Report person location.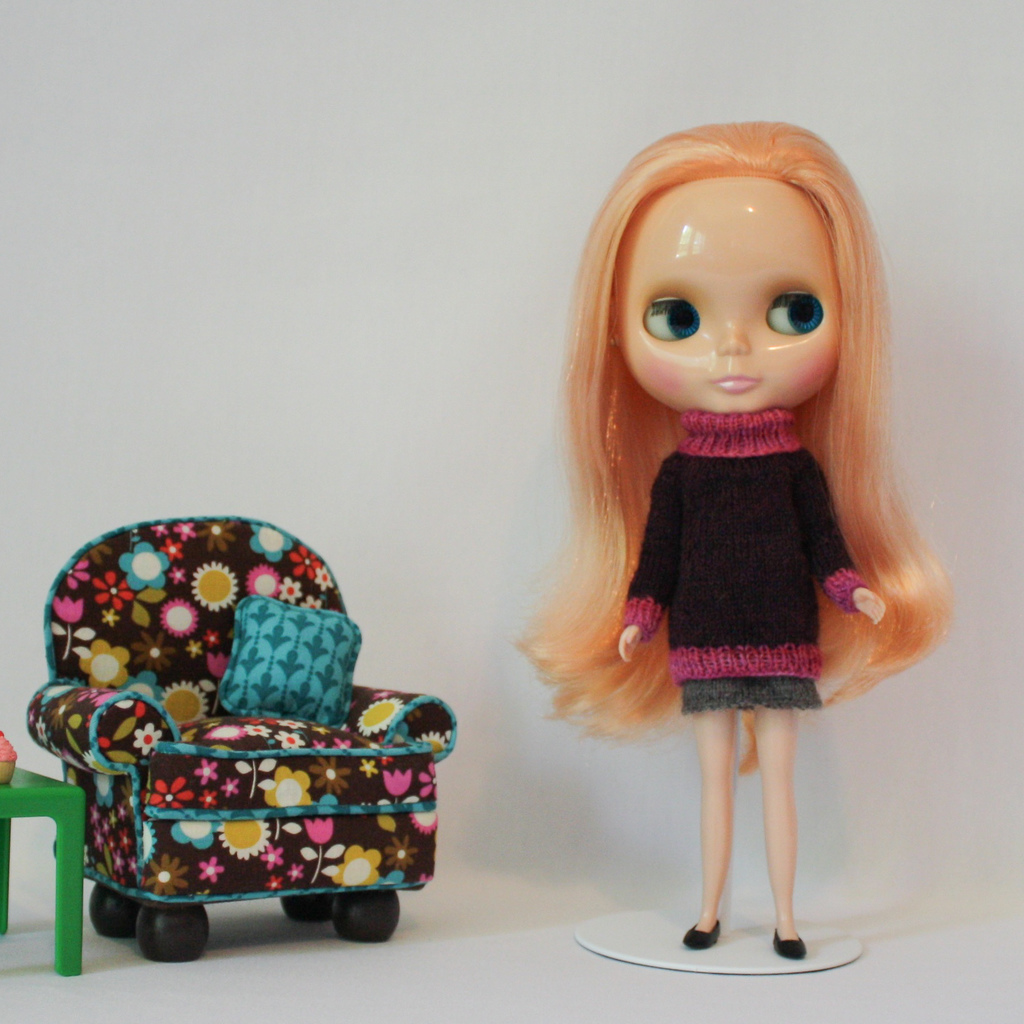
Report: l=503, t=120, r=956, b=965.
